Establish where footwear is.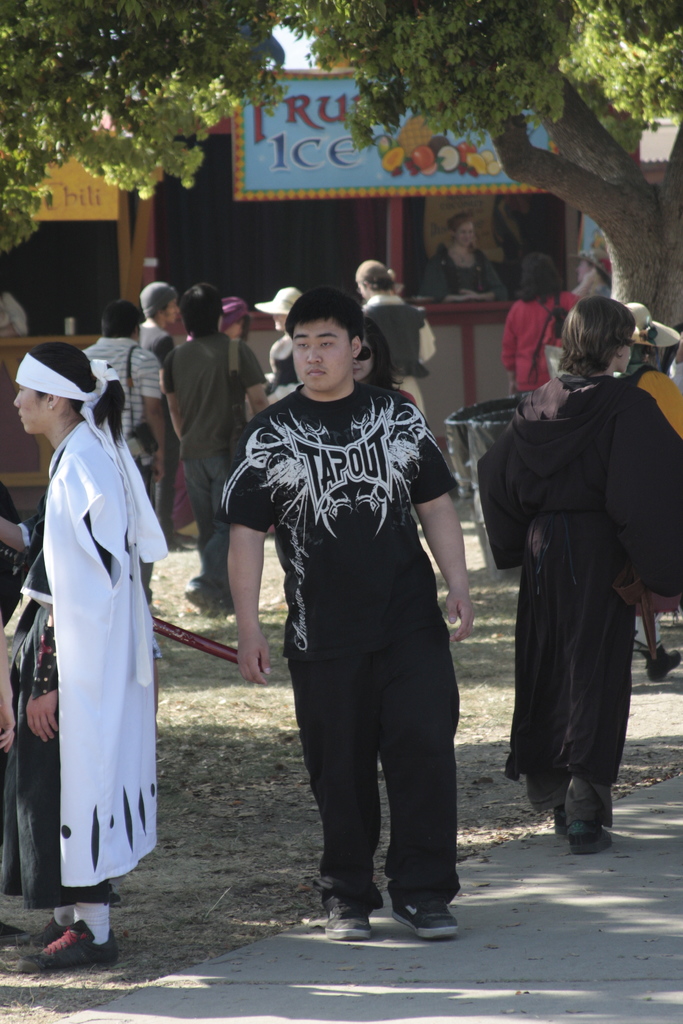
Established at x1=552, y1=806, x2=570, y2=834.
